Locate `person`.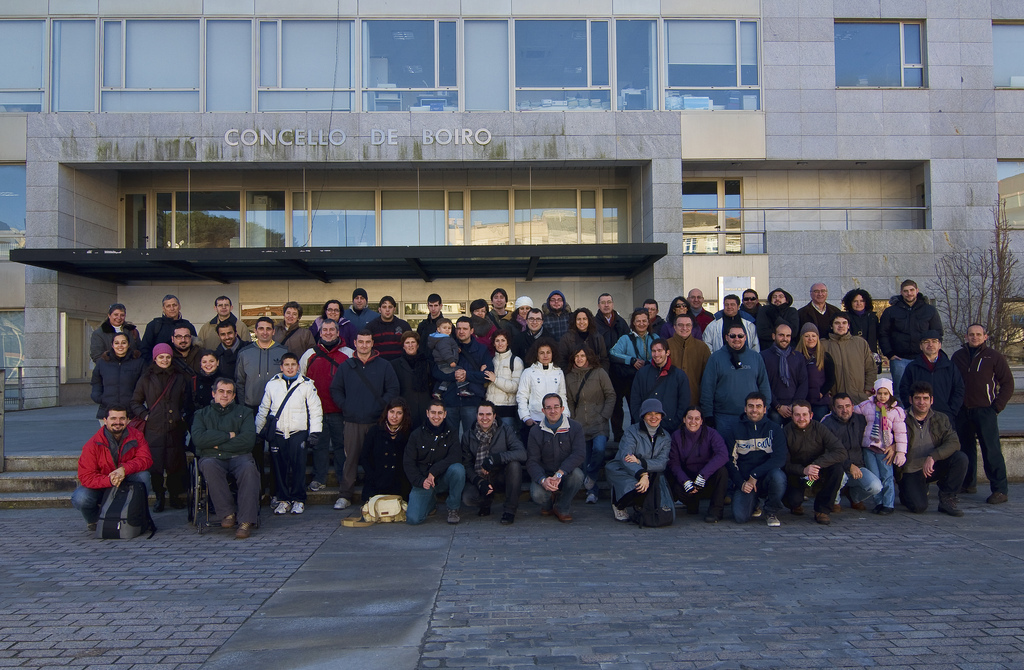
Bounding box: <region>485, 287, 515, 331</region>.
